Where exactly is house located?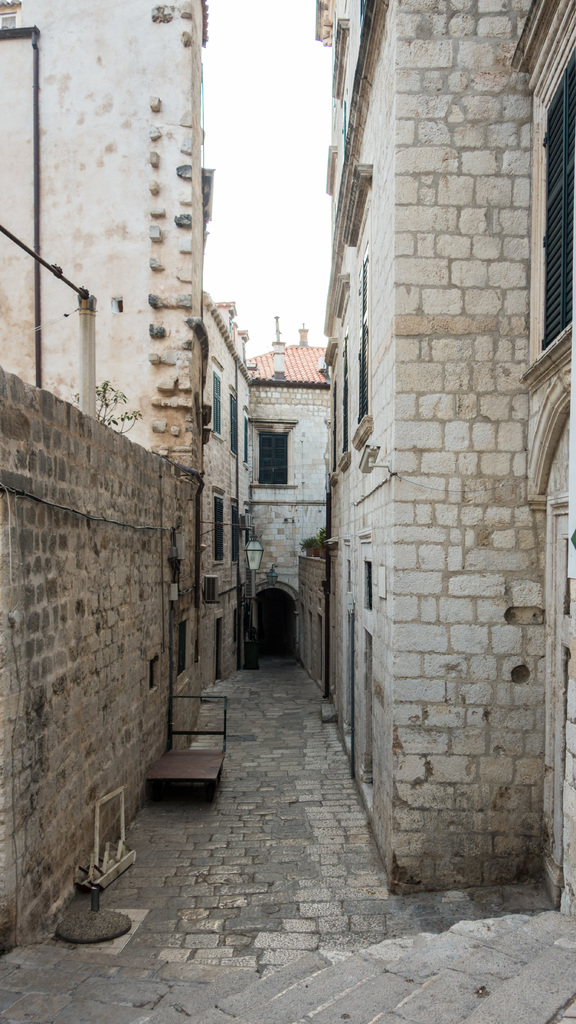
Its bounding box is <bbox>251, 337, 337, 722</bbox>.
